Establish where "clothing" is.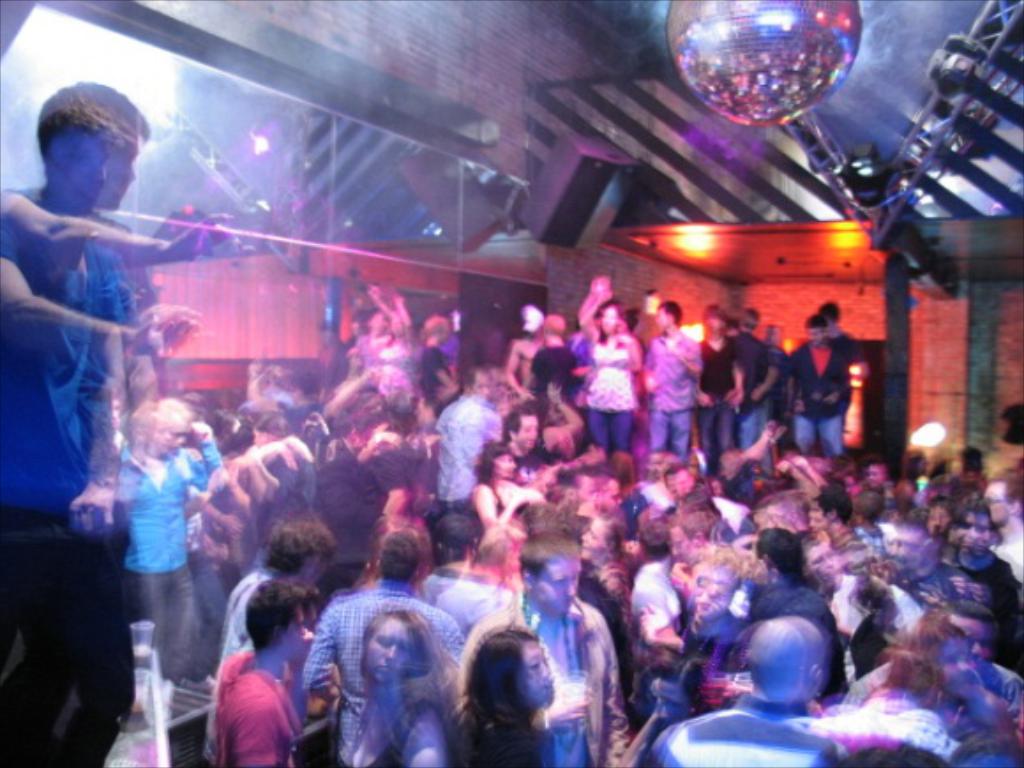
Established at (207,558,318,710).
